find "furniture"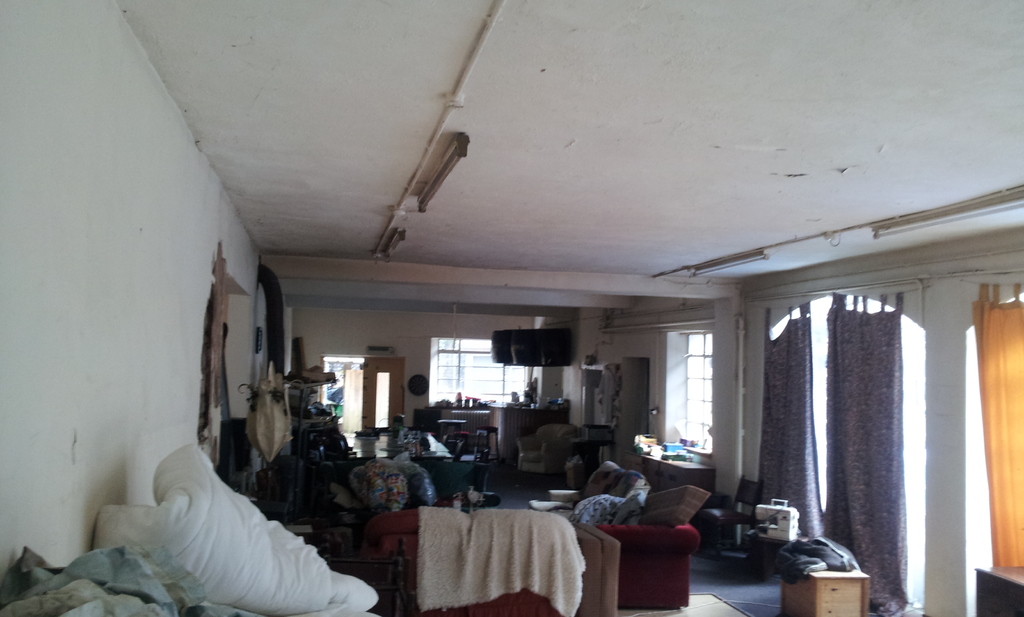
bbox=[777, 571, 870, 616]
